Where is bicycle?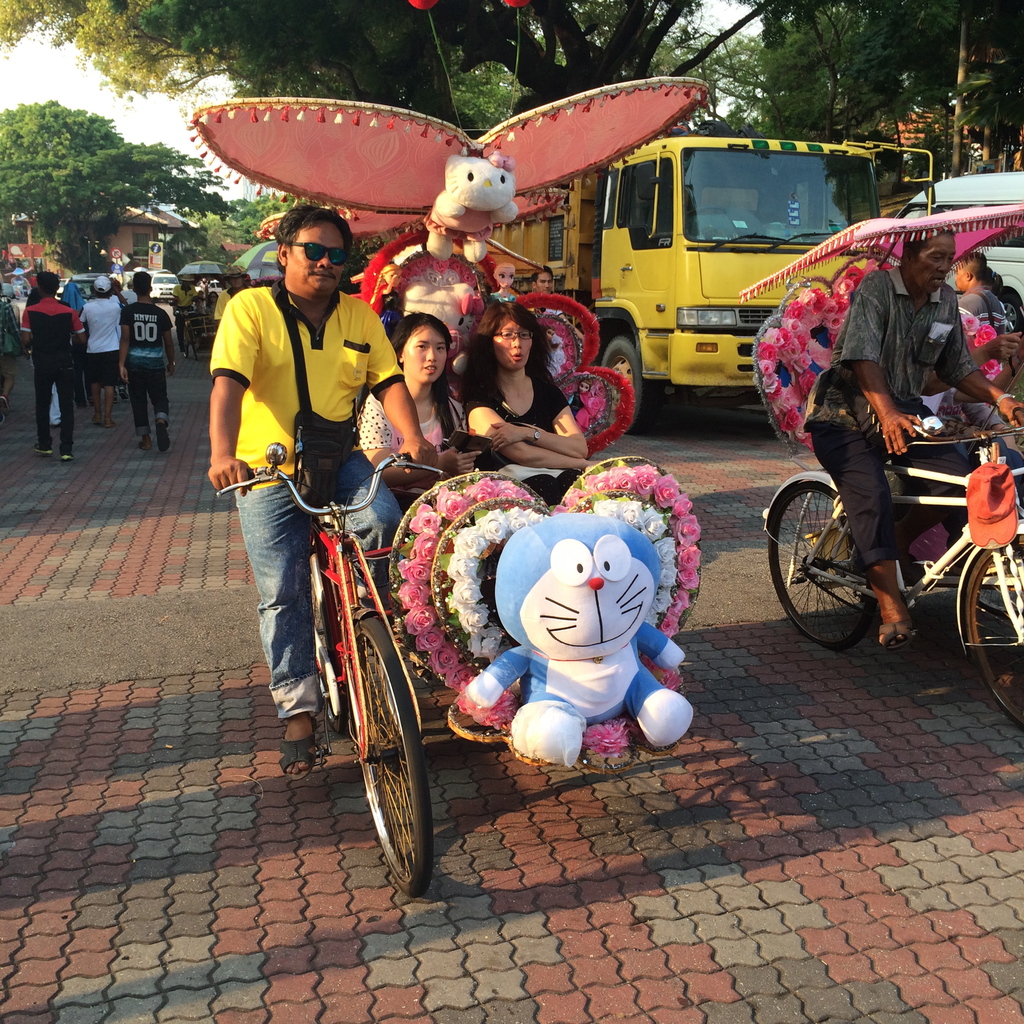
bbox=[174, 305, 200, 361].
